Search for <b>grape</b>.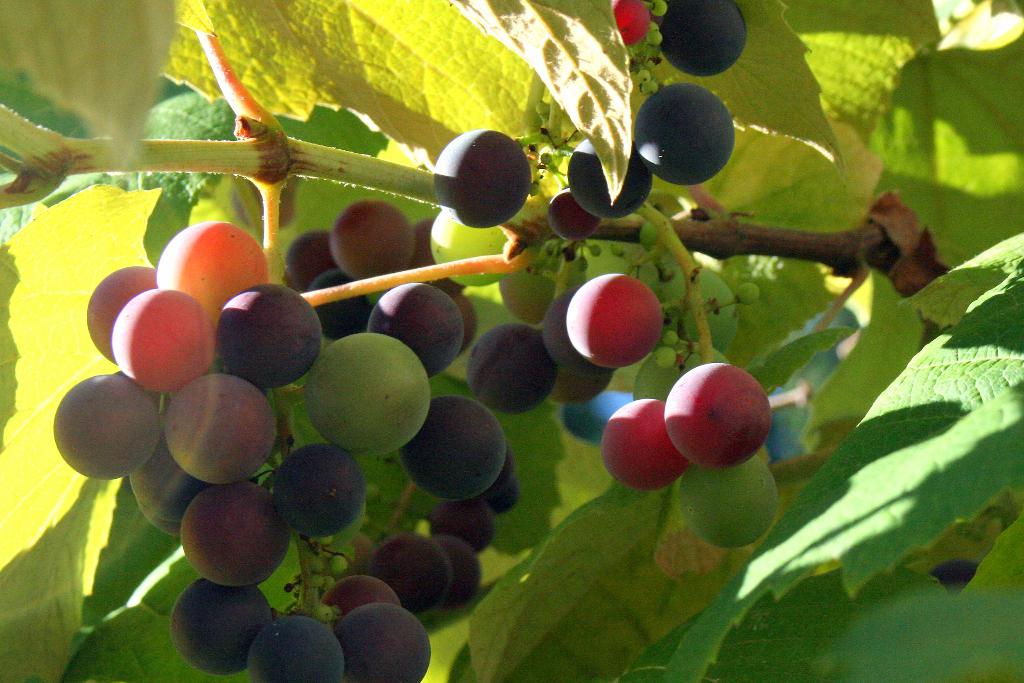
Found at bbox=(637, 84, 736, 189).
